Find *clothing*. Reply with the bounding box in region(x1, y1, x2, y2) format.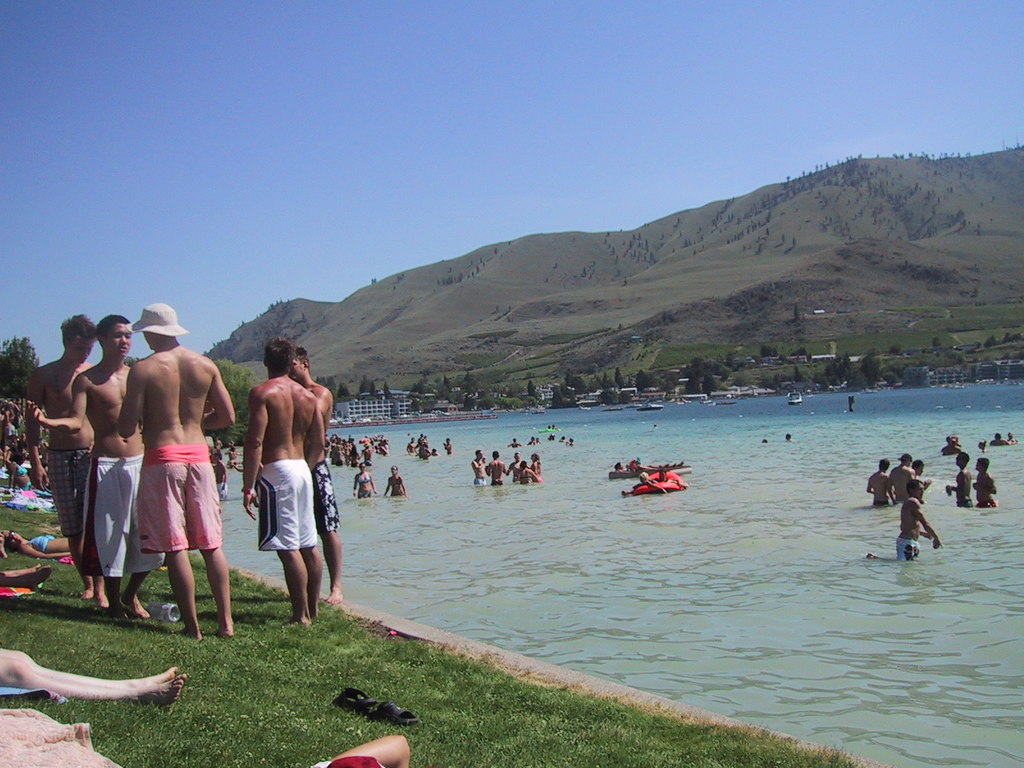
region(29, 534, 50, 552).
